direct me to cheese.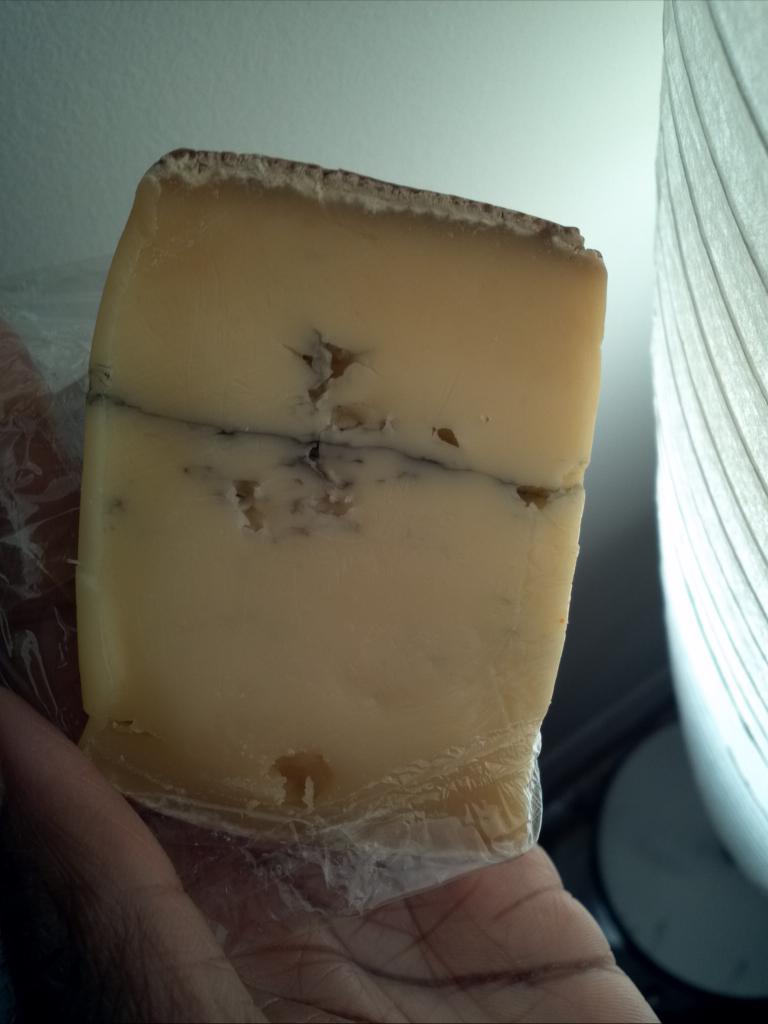
Direction: [left=70, top=141, right=609, bottom=857].
